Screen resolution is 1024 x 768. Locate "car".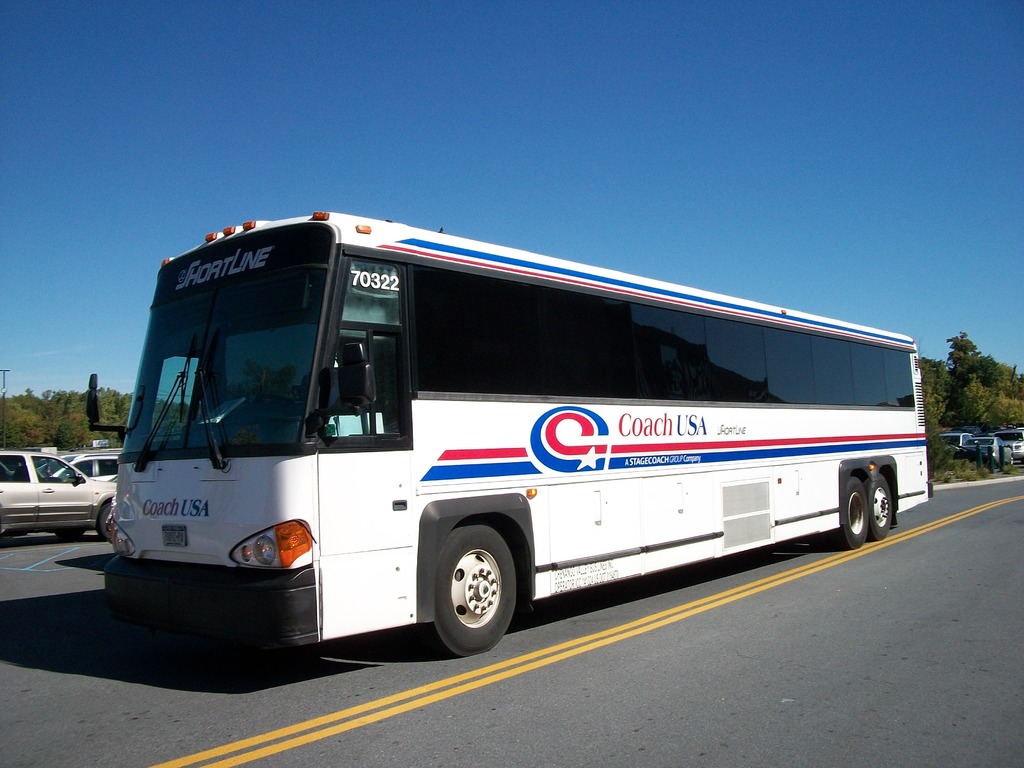
(left=0, top=447, right=120, bottom=541).
